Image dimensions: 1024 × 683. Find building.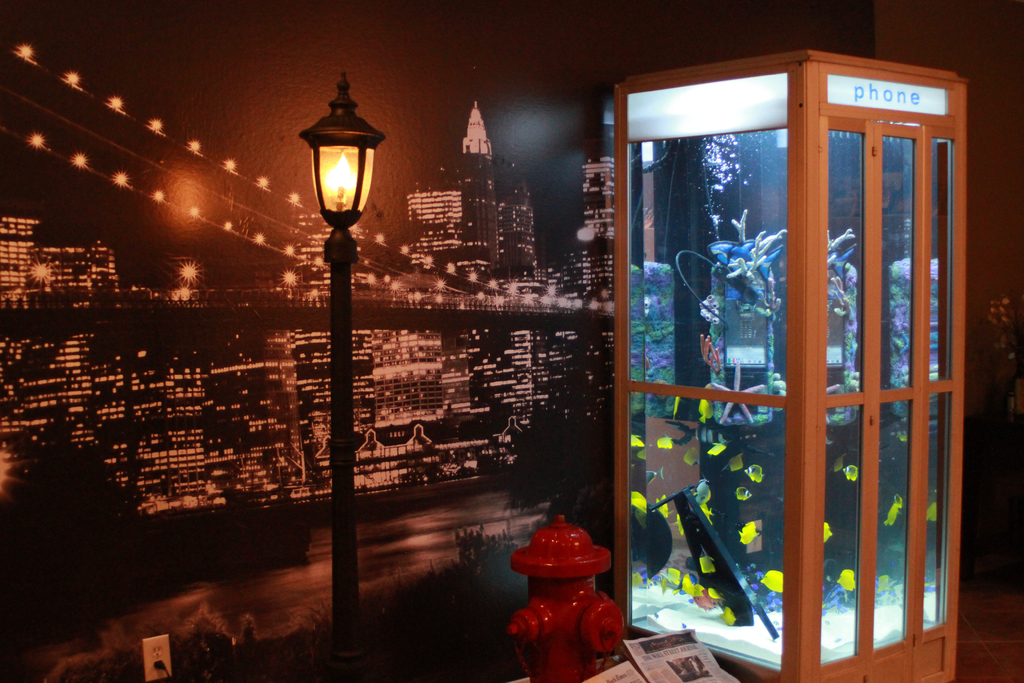
574 154 662 293.
